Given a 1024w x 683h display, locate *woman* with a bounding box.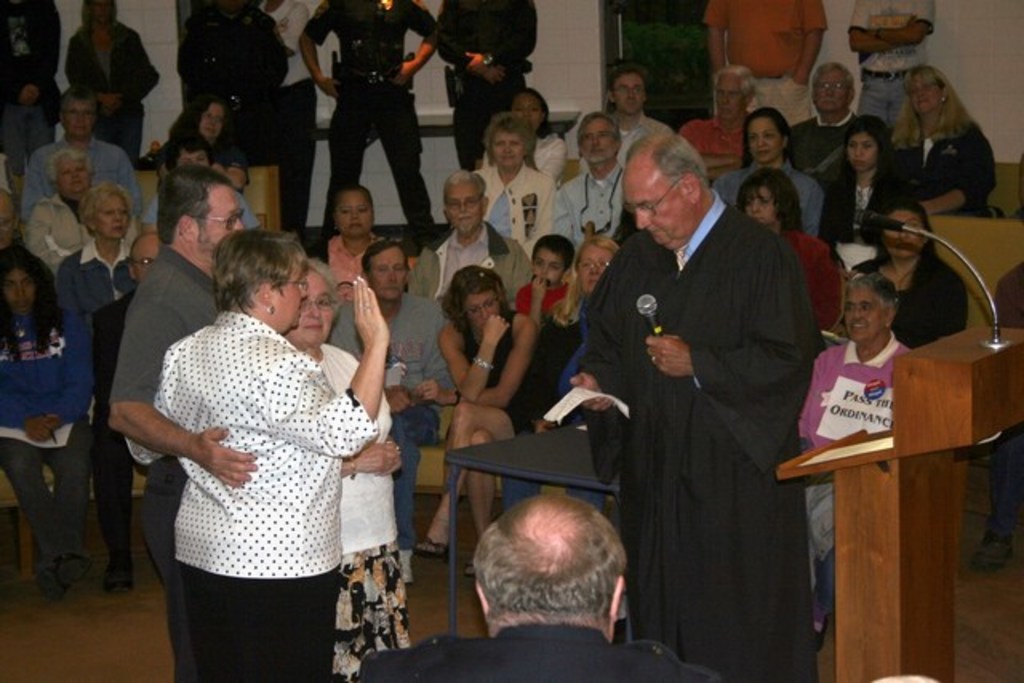
Located: bbox=(842, 206, 962, 353).
